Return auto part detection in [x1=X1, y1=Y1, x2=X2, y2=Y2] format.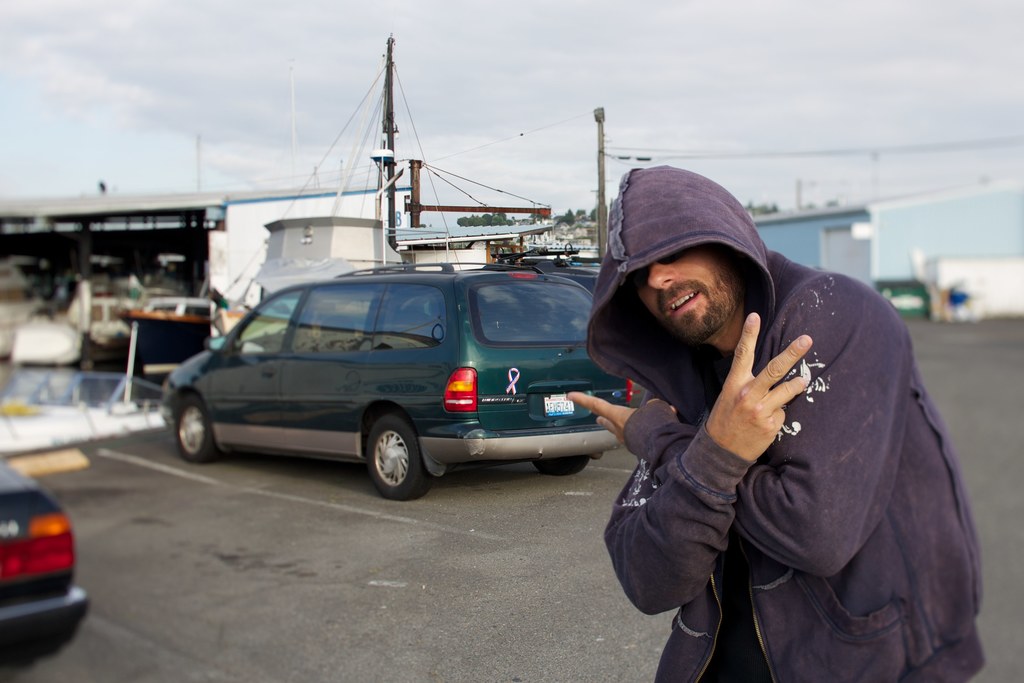
[x1=625, y1=378, x2=650, y2=416].
